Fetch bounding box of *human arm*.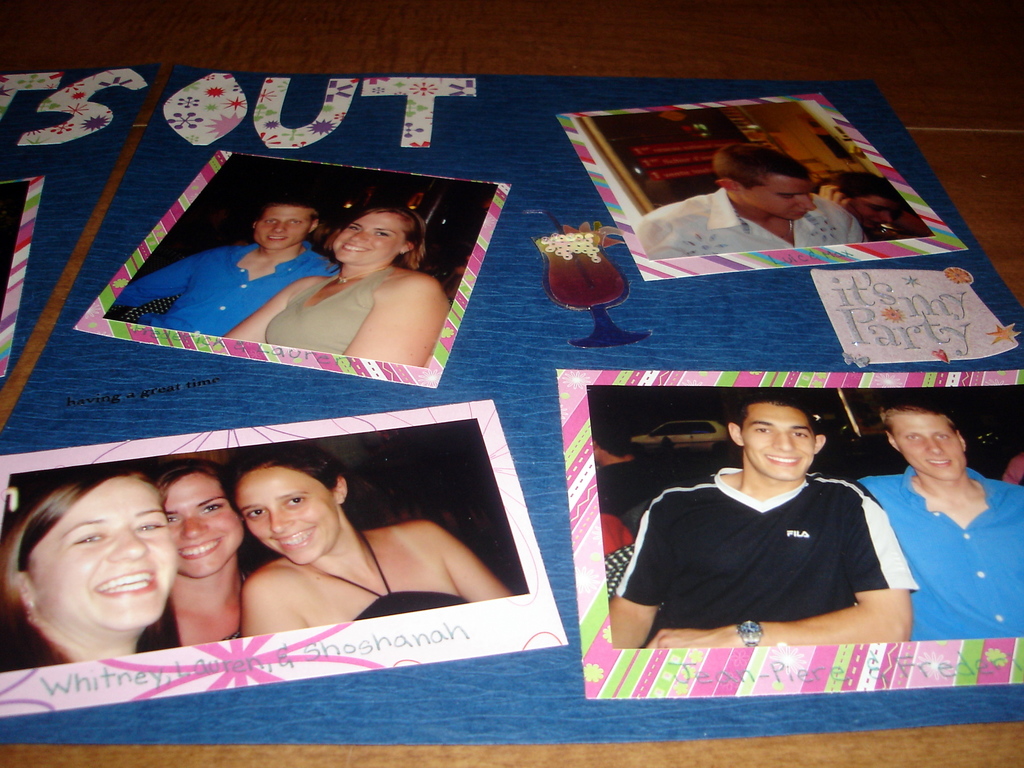
Bbox: 813 180 855 209.
